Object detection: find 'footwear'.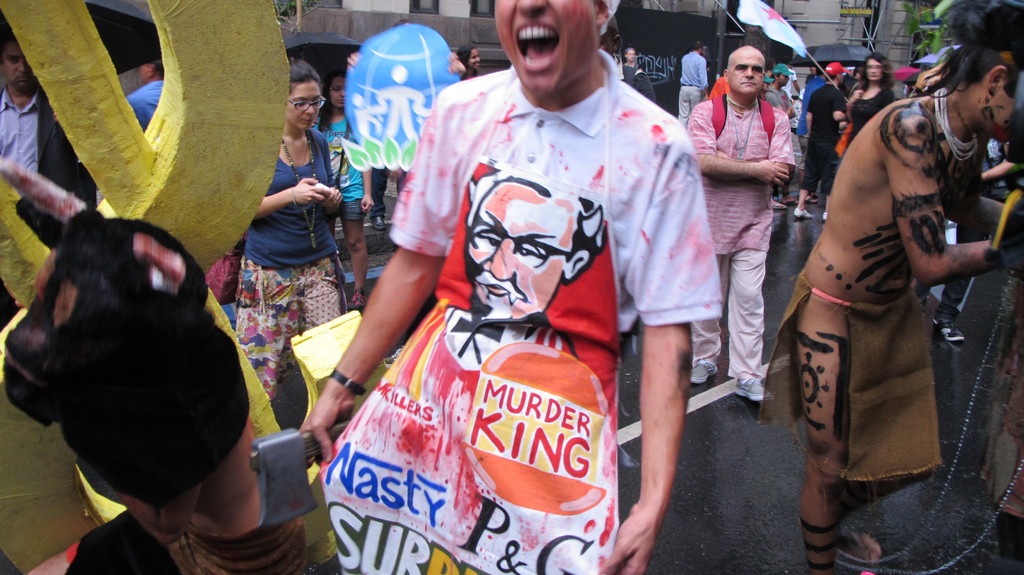
(734, 379, 771, 400).
